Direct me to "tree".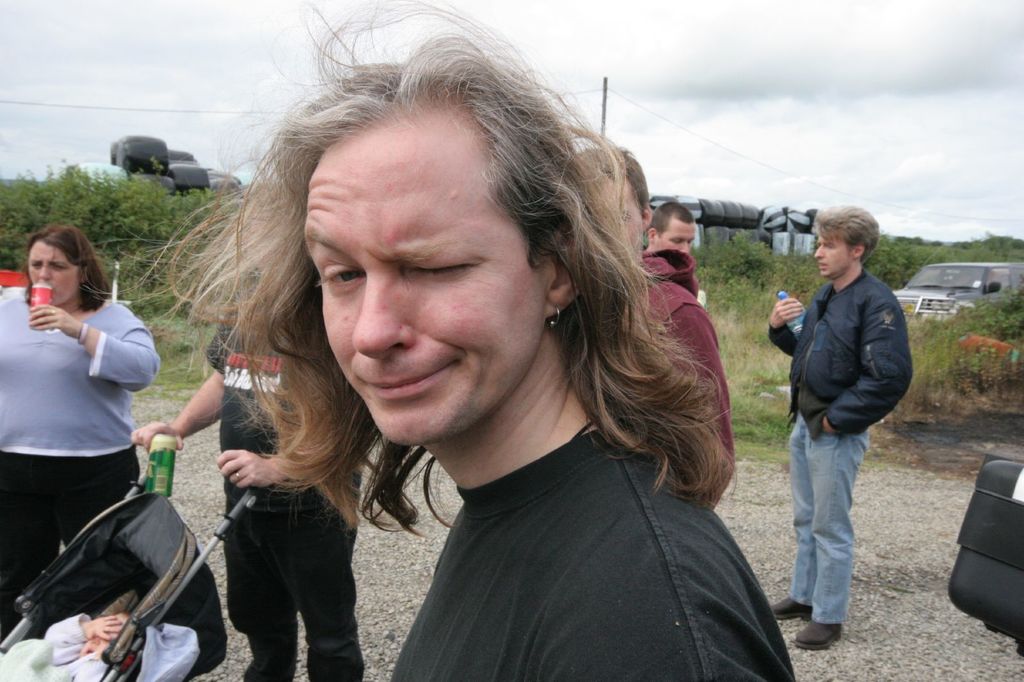
Direction: region(846, 230, 934, 292).
